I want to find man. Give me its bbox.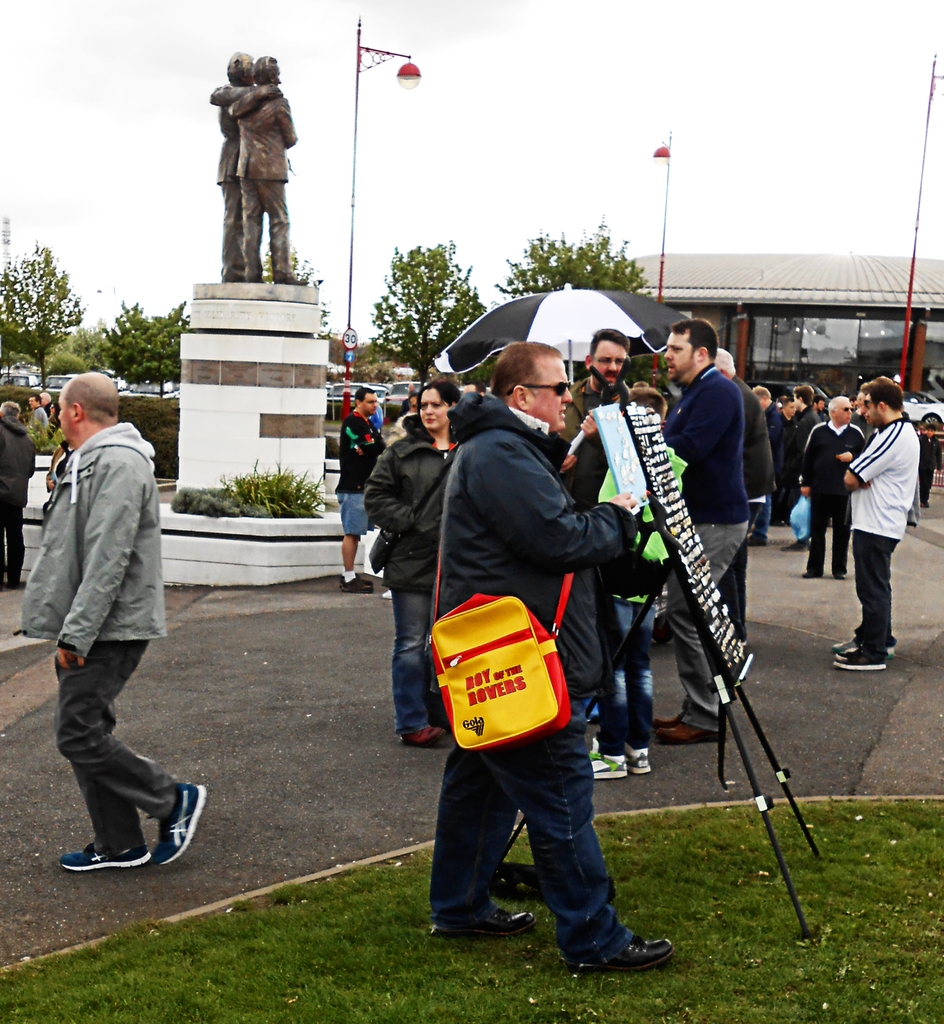
(849, 390, 877, 437).
